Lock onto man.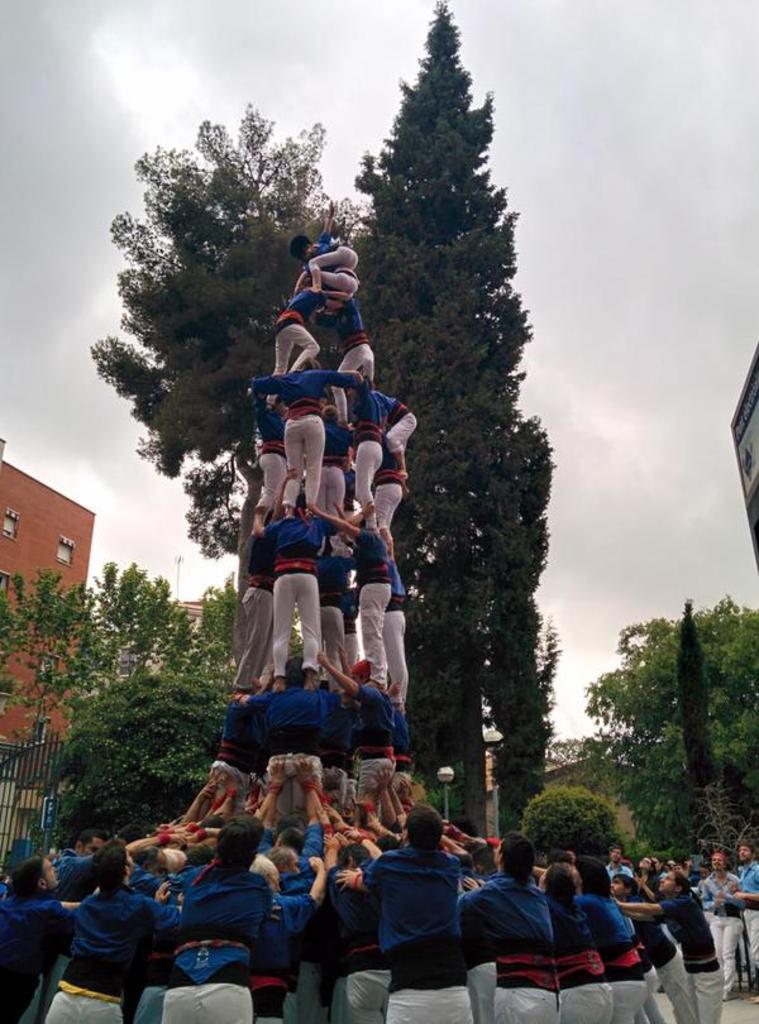
Locked: box(256, 855, 330, 1023).
